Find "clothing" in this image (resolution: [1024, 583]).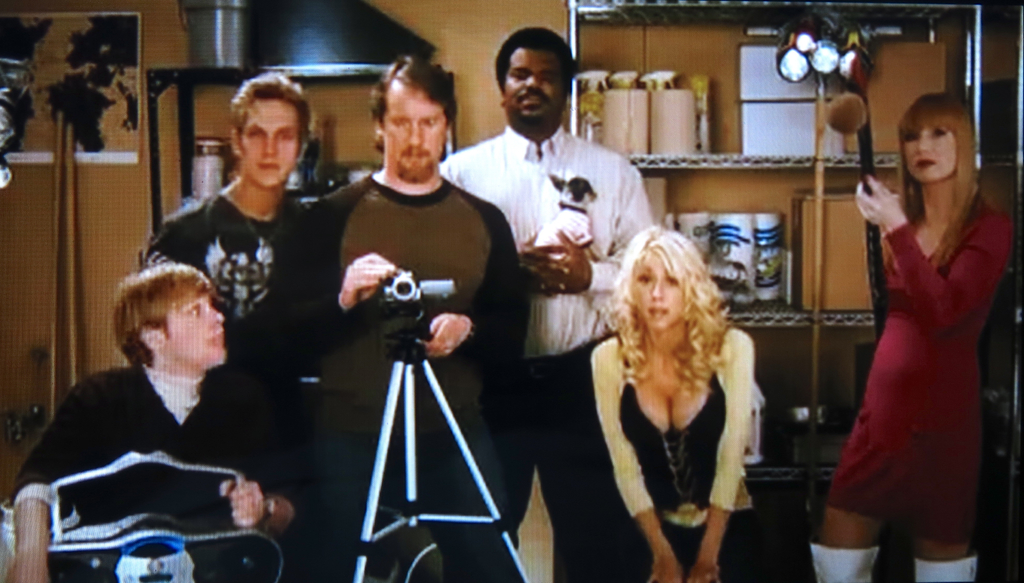
{"left": 835, "top": 158, "right": 996, "bottom": 543}.
